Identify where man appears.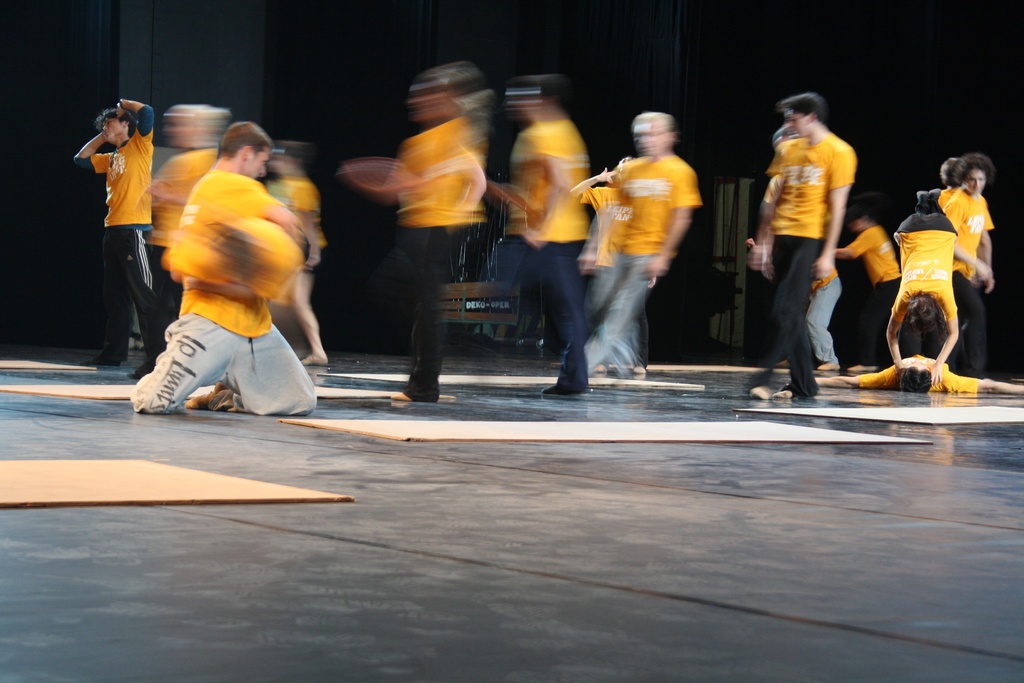
Appears at {"x1": 126, "y1": 115, "x2": 331, "y2": 421}.
